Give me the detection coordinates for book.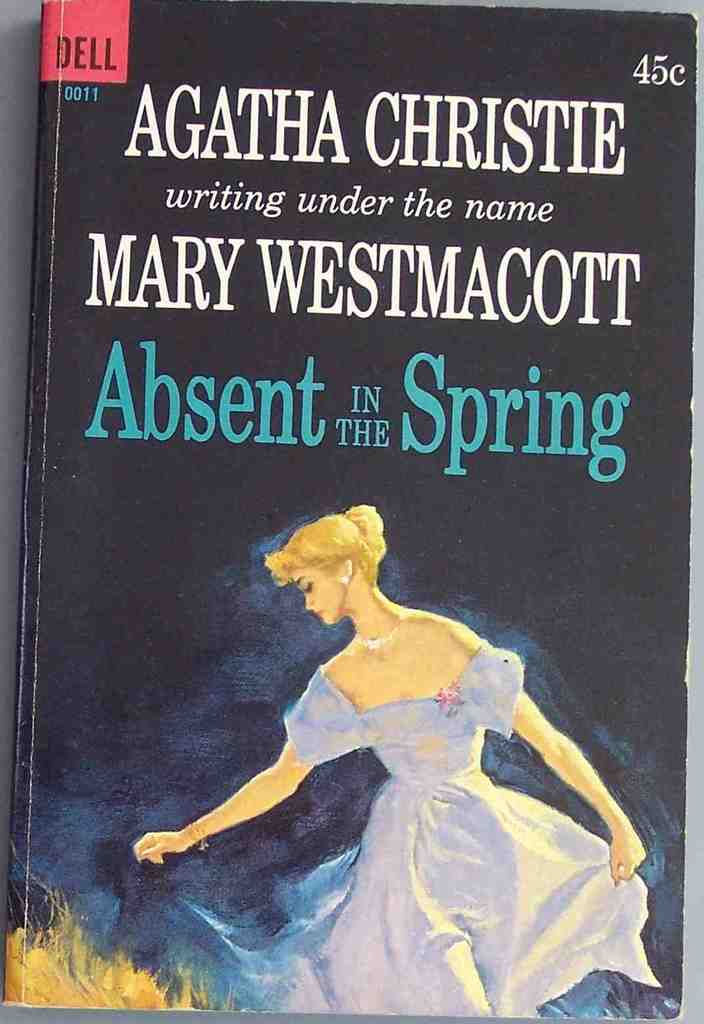
bbox=(8, 0, 684, 1023).
